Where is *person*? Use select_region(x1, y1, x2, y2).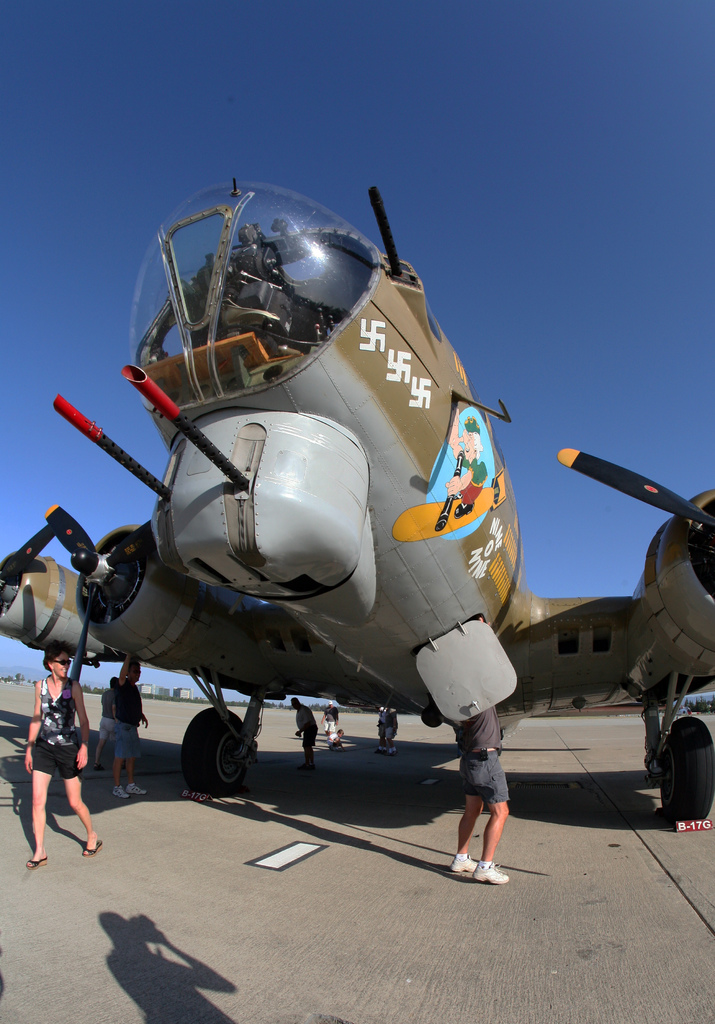
select_region(327, 726, 345, 755).
